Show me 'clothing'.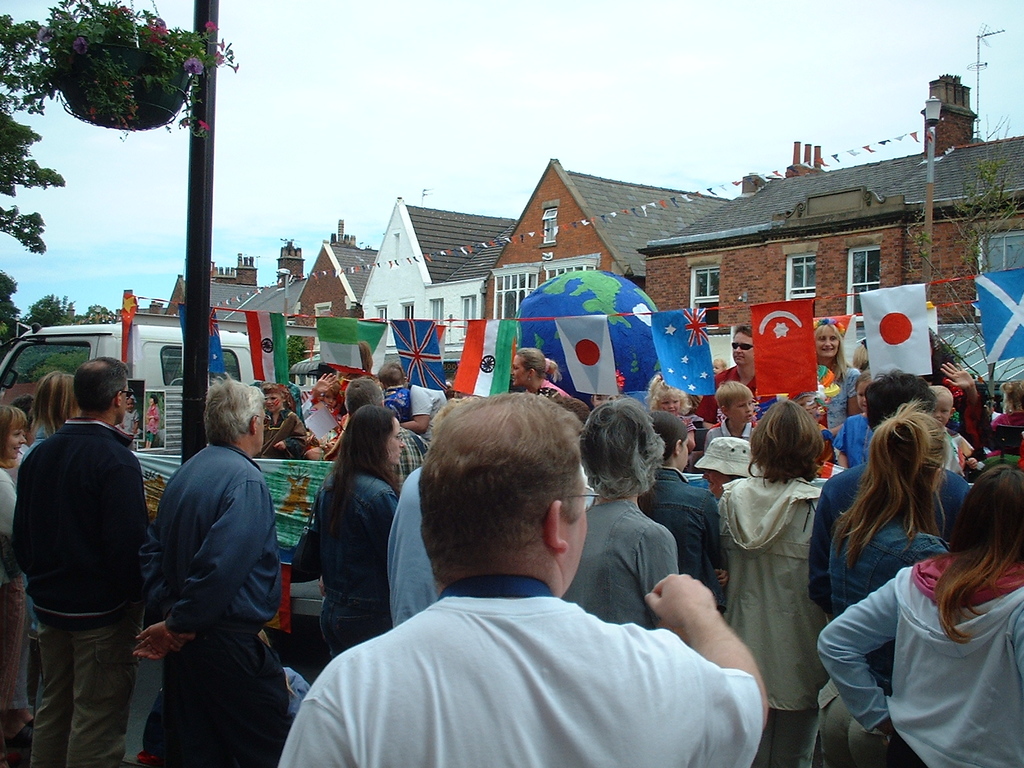
'clothing' is here: BBox(639, 466, 722, 600).
